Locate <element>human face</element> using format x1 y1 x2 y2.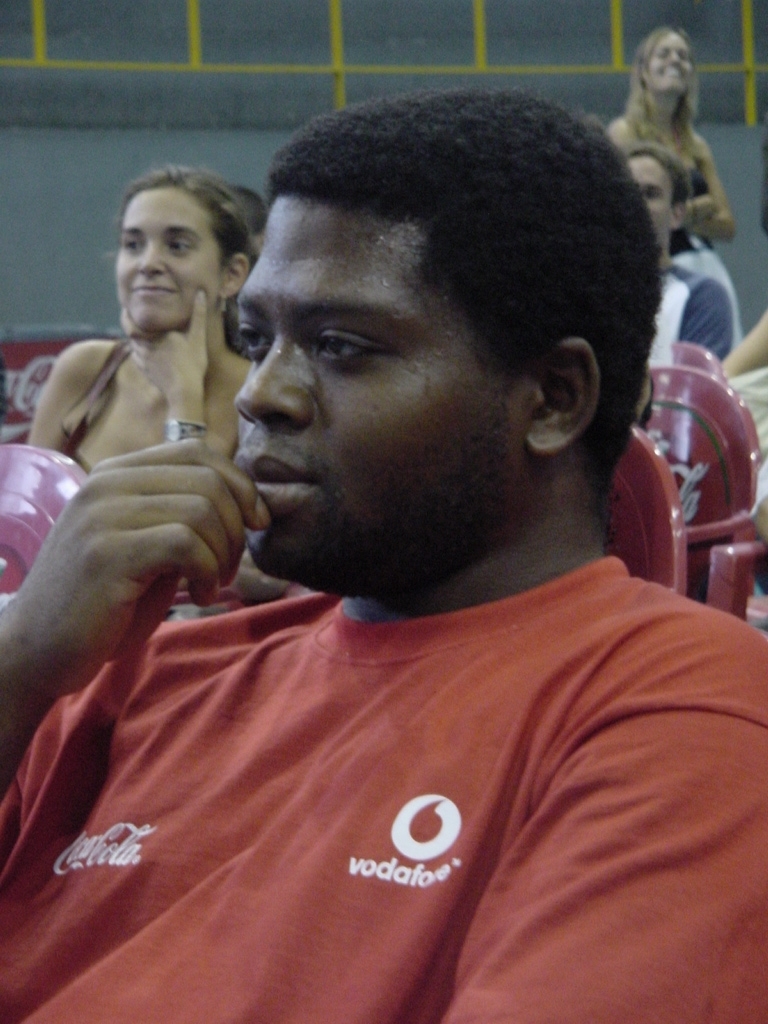
640 36 692 89.
